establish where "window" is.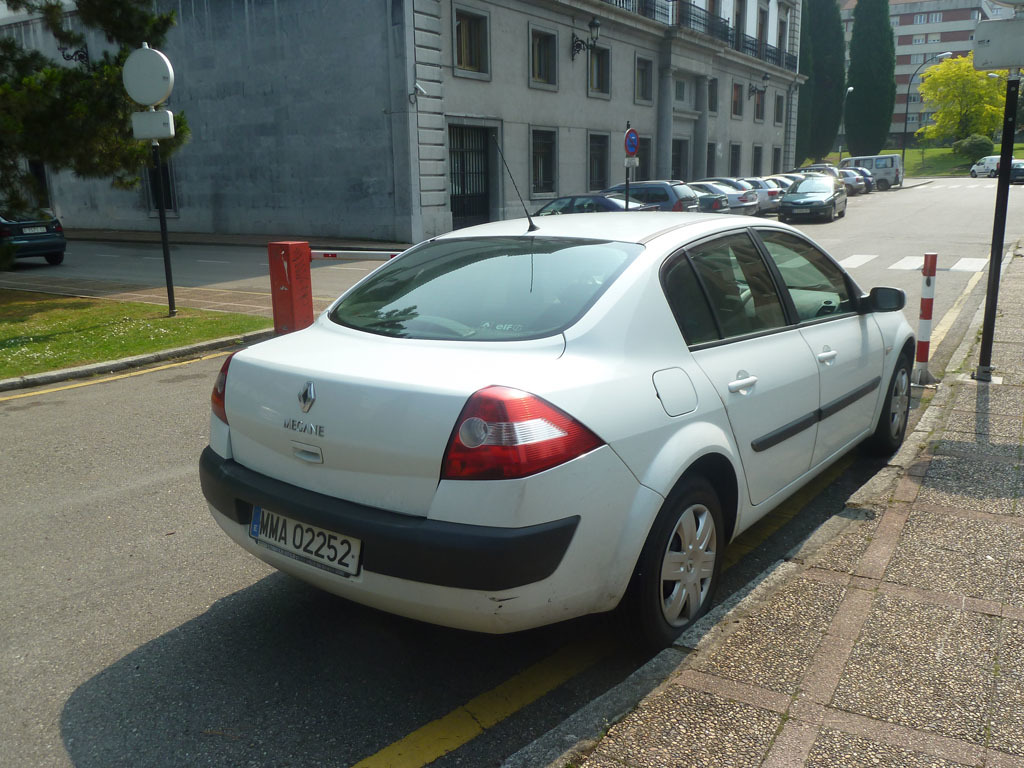
Established at select_region(451, 5, 497, 80).
